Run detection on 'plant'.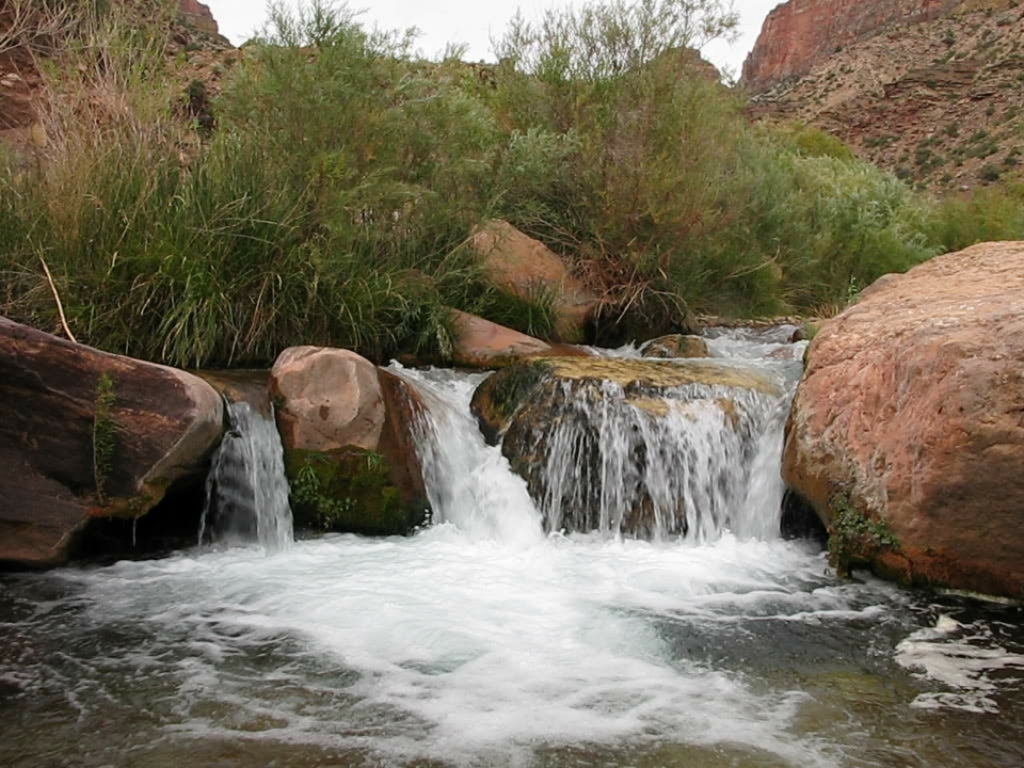
Result: <region>85, 370, 119, 509</region>.
